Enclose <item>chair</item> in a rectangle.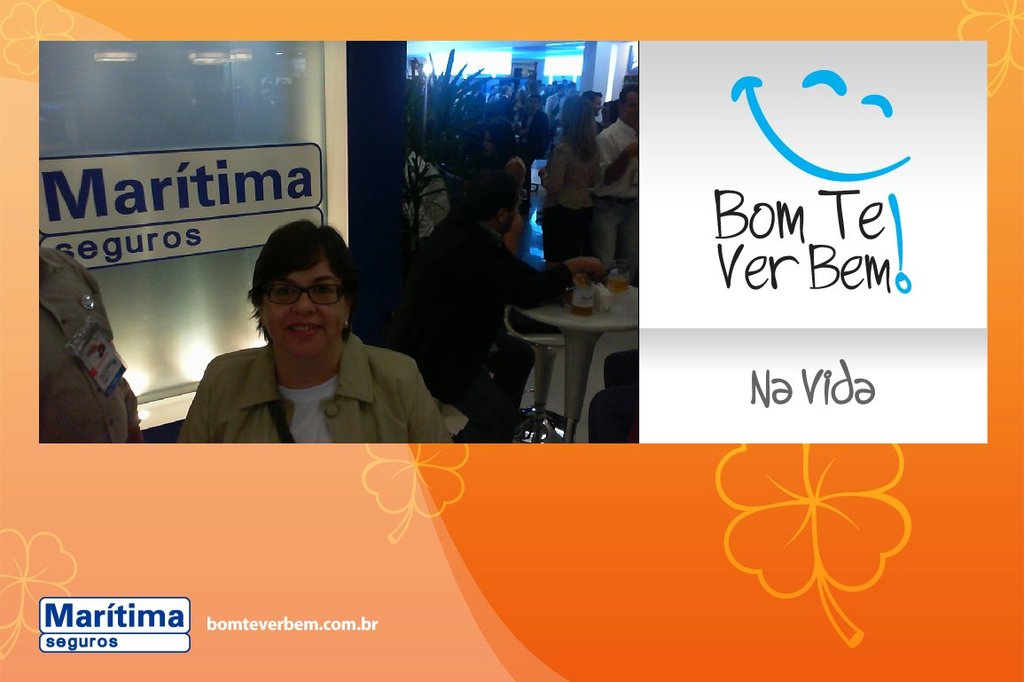
l=498, t=301, r=568, b=441.
